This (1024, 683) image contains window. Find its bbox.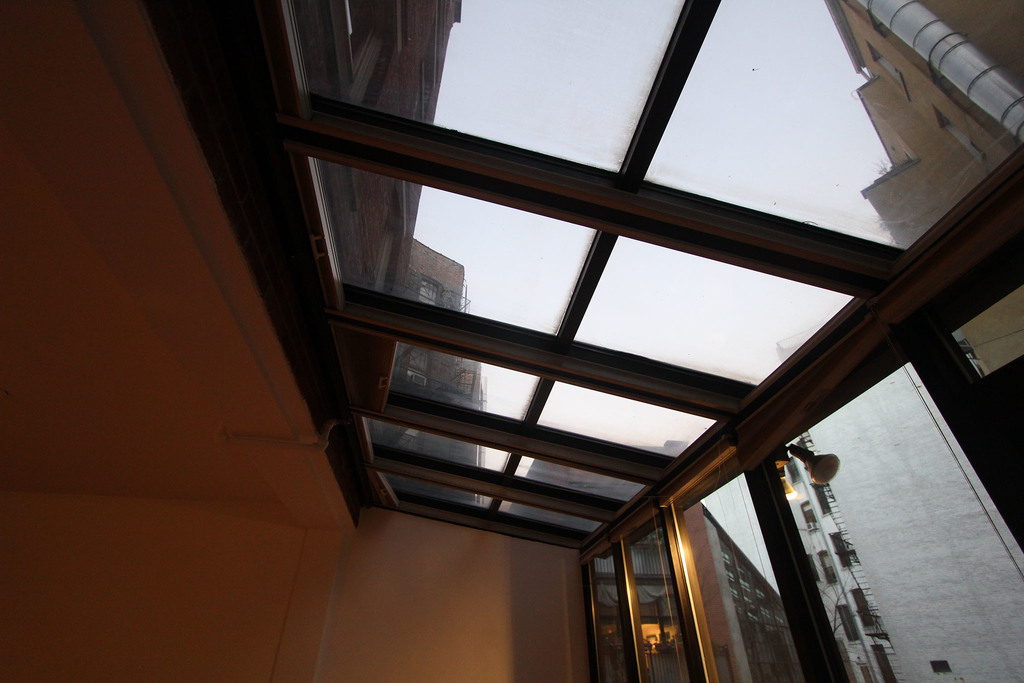
[x1=499, y1=456, x2=666, y2=514].
